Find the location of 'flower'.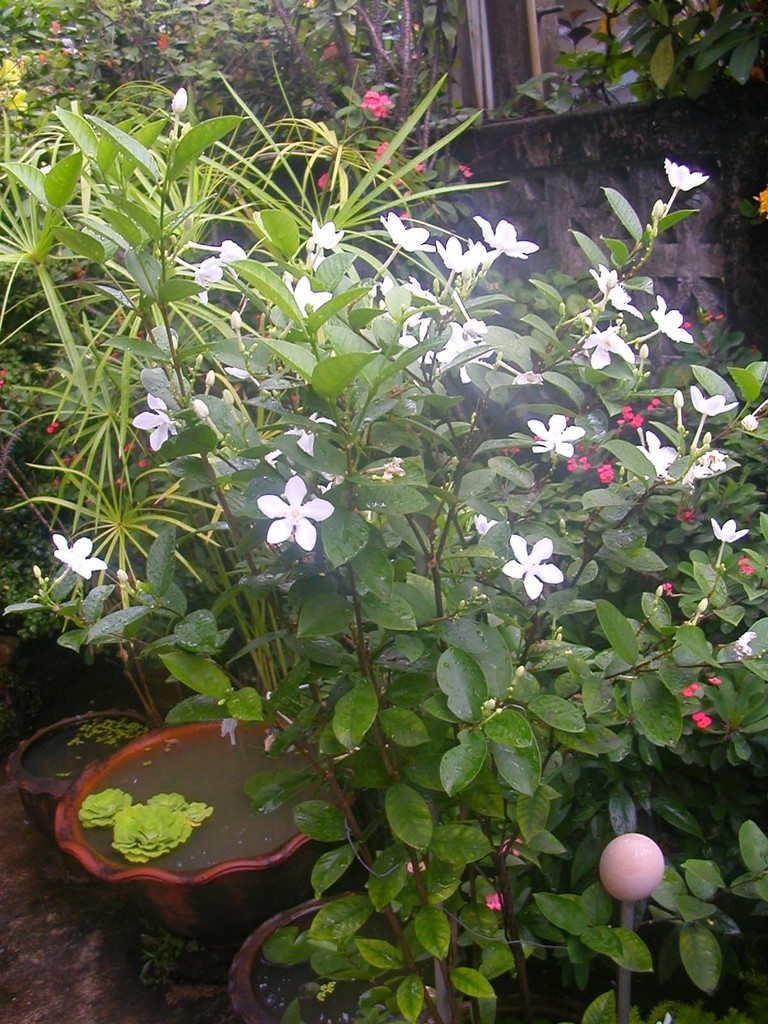
Location: <box>410,156,419,168</box>.
